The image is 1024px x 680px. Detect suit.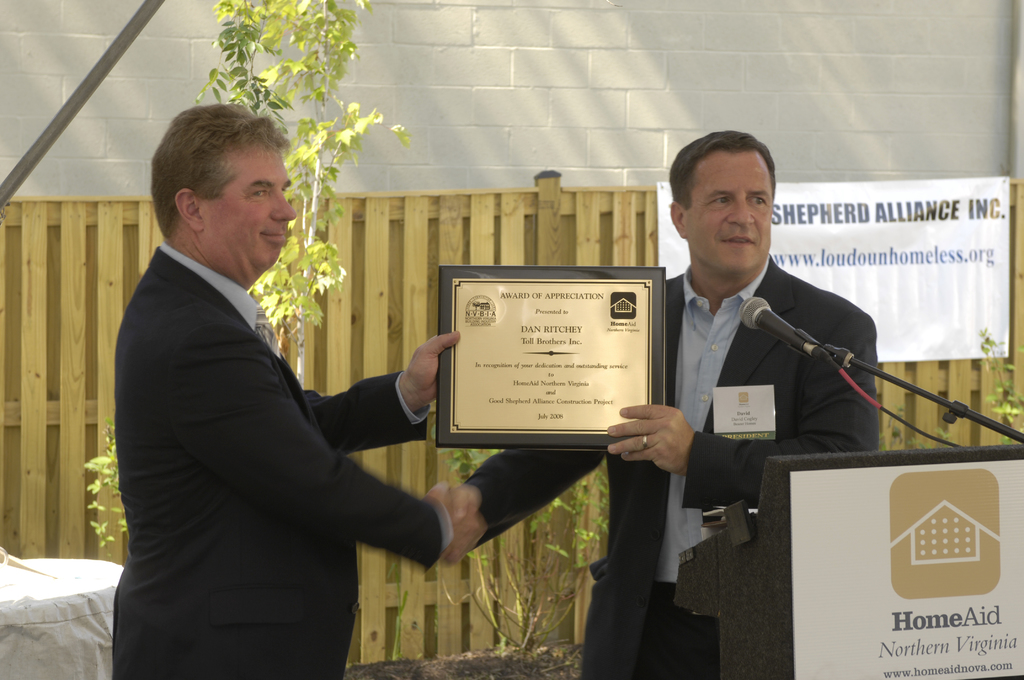
Detection: region(99, 146, 463, 665).
